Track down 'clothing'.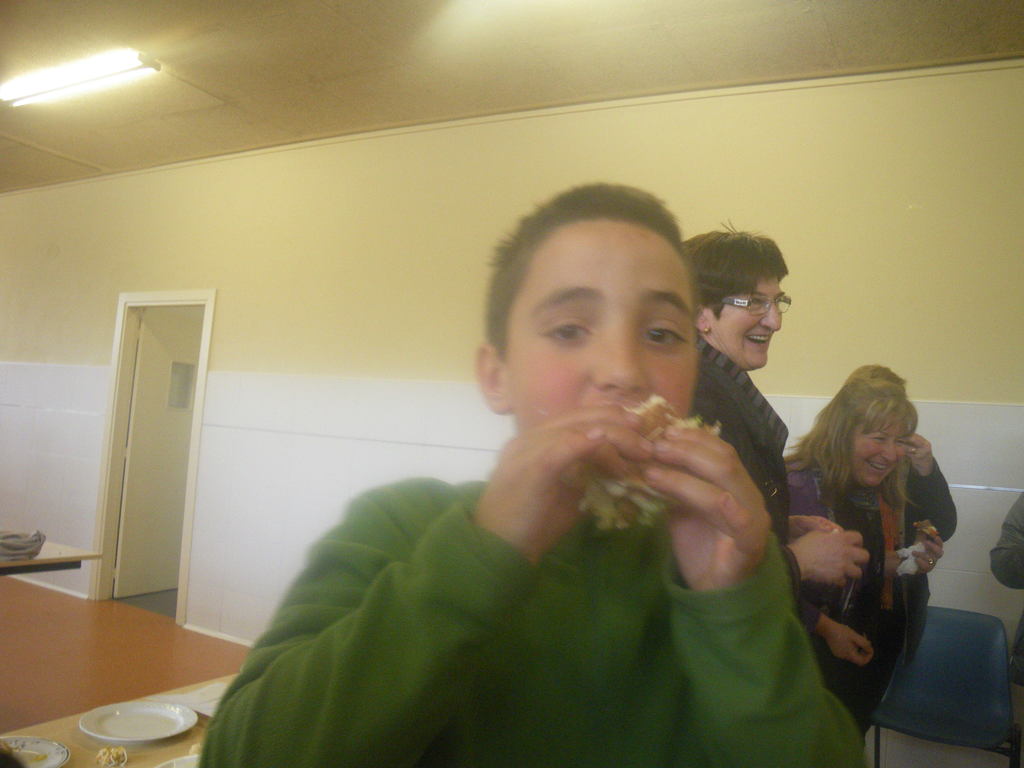
Tracked to [776,446,883,696].
